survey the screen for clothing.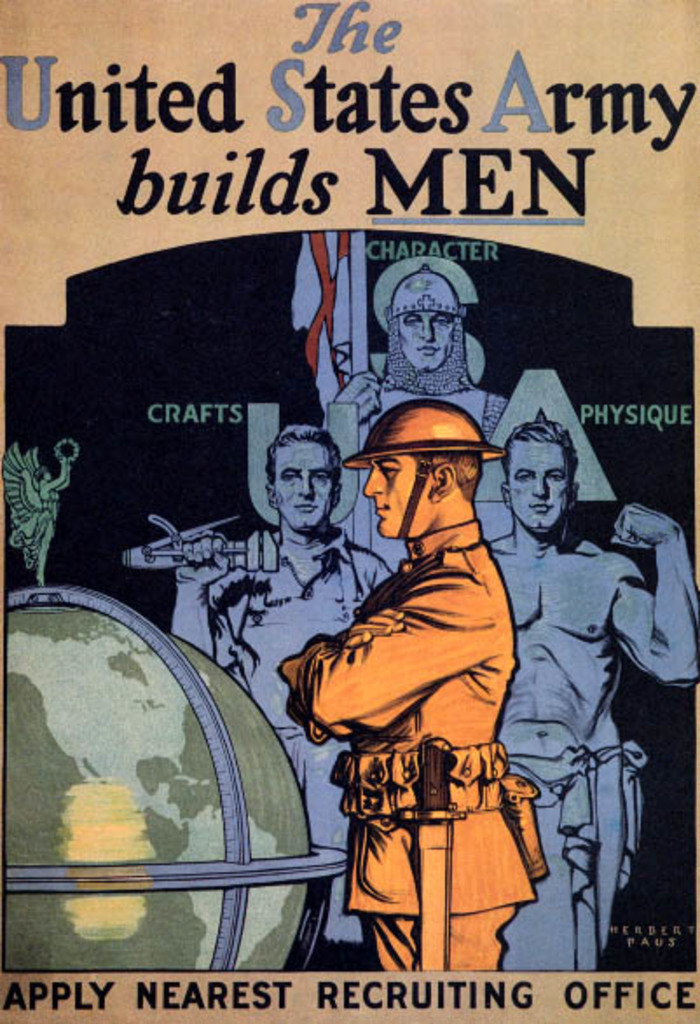
Survey found: (503,743,646,972).
